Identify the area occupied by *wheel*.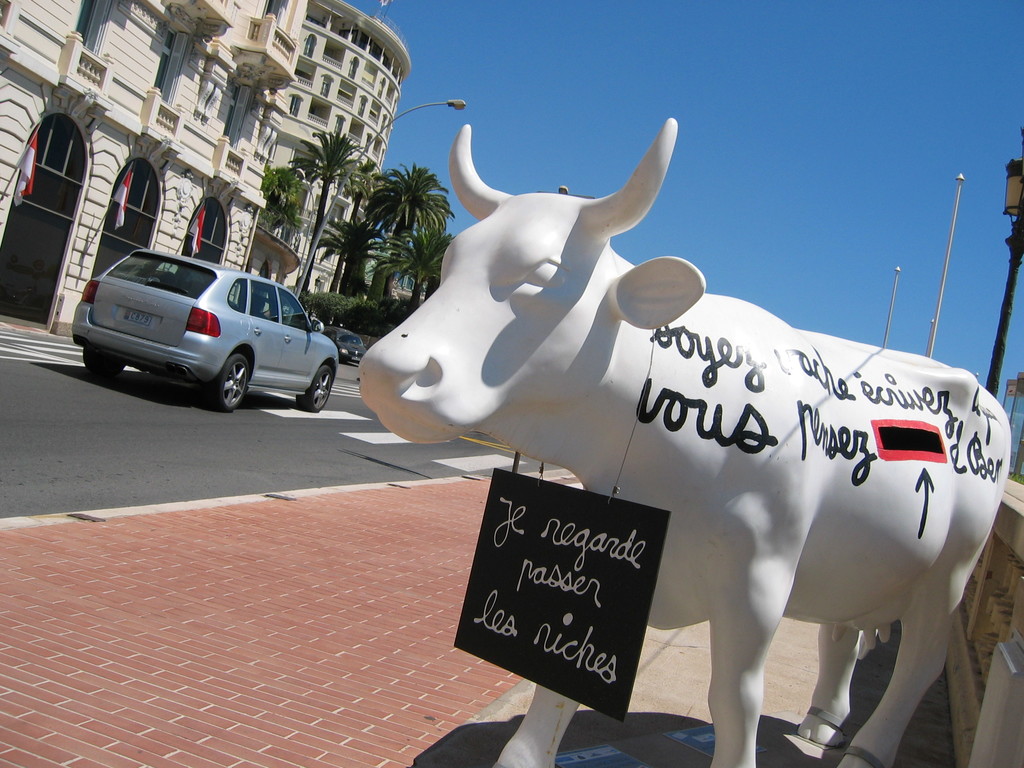
Area: <bbox>79, 347, 133, 374</bbox>.
